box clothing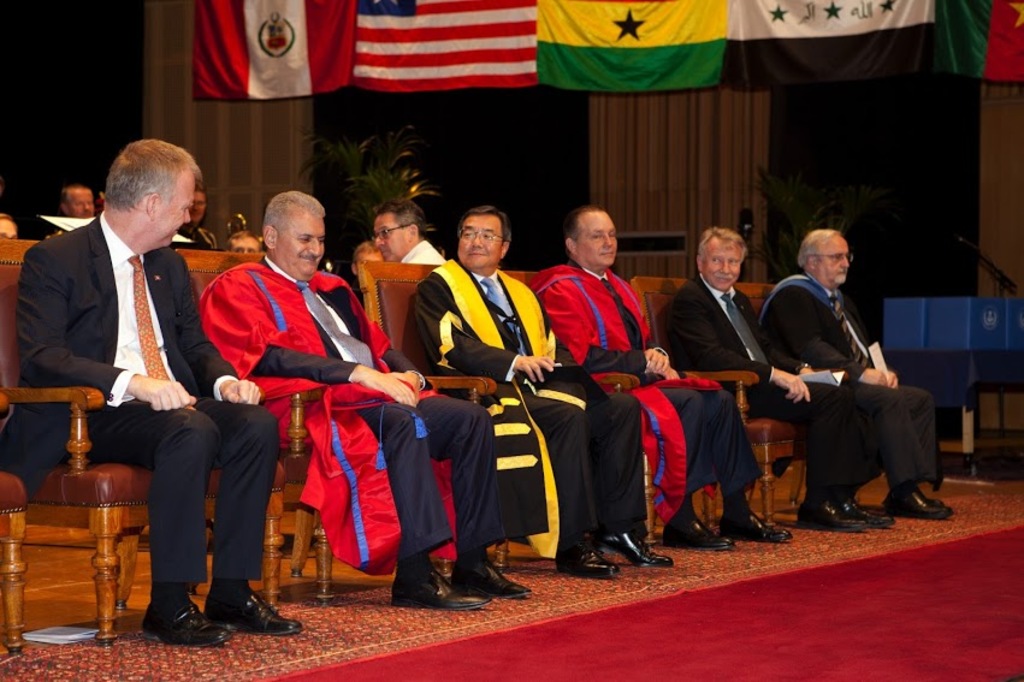
l=531, t=259, r=770, b=527
